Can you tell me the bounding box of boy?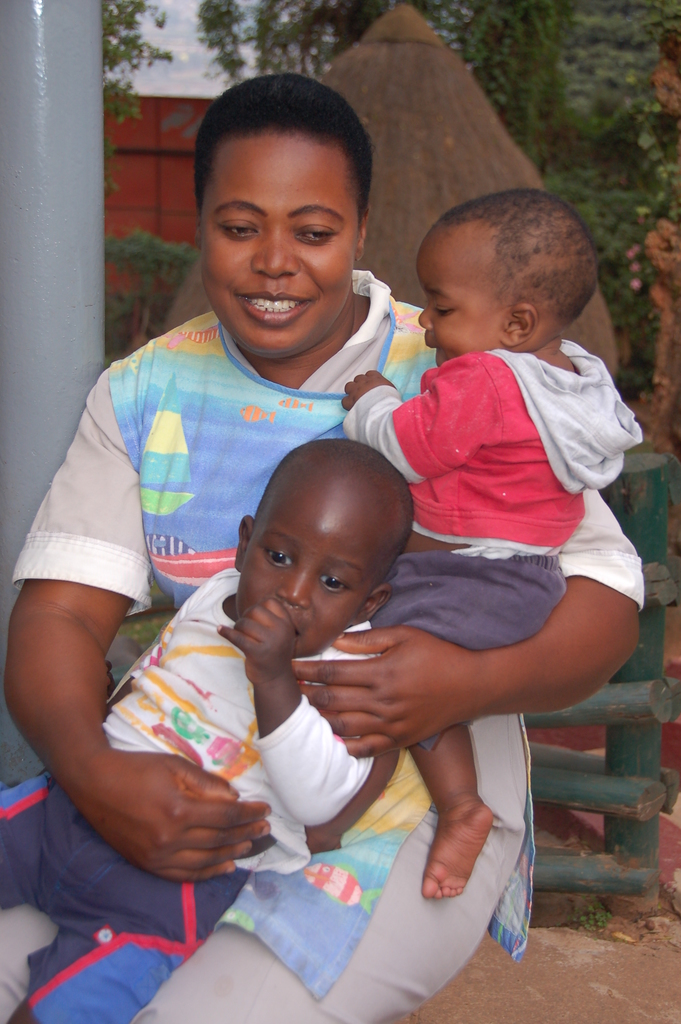
box=[342, 188, 643, 897].
